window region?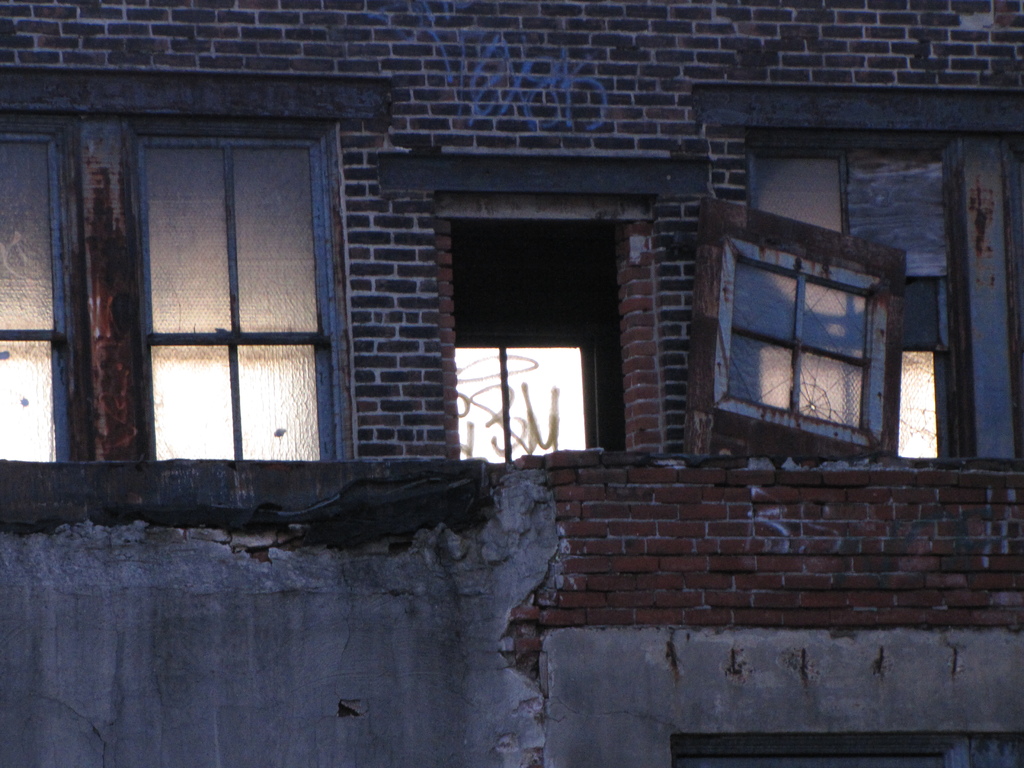
left=711, top=223, right=908, bottom=457
